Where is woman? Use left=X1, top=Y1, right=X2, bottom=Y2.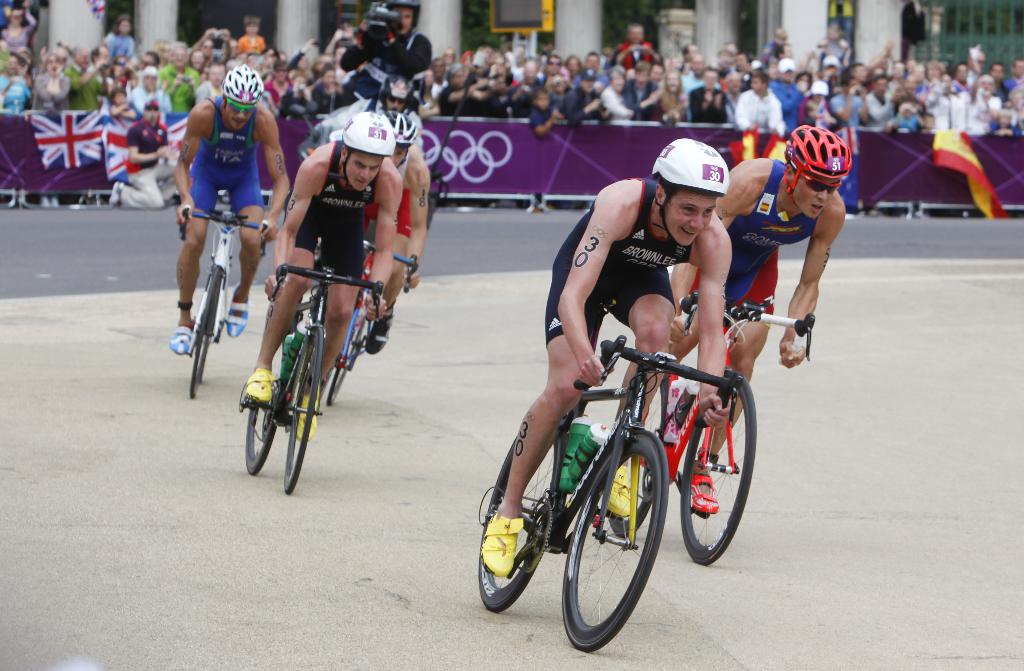
left=658, top=60, right=692, bottom=122.
